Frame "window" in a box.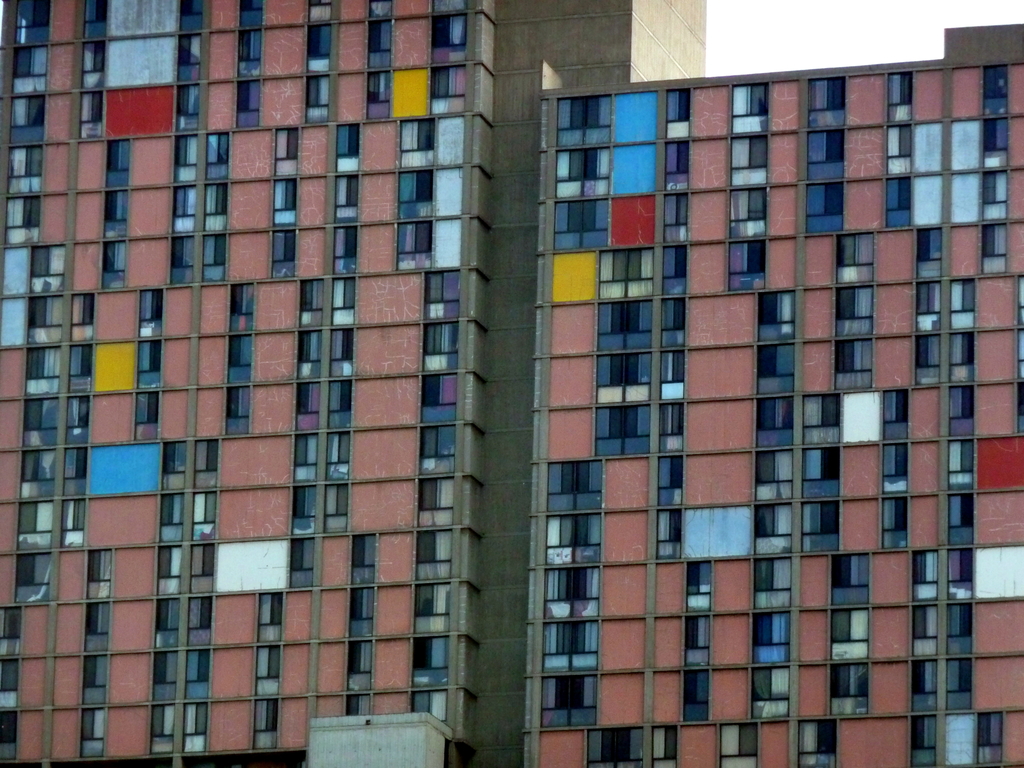
select_region(664, 195, 689, 240).
